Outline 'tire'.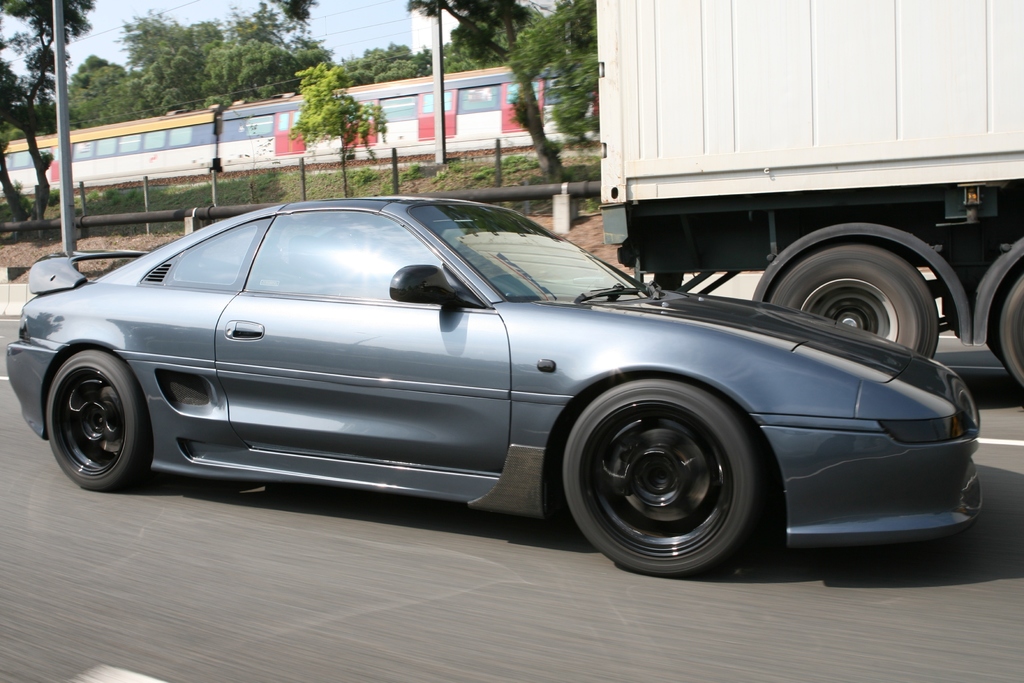
Outline: 999/273/1023/388.
